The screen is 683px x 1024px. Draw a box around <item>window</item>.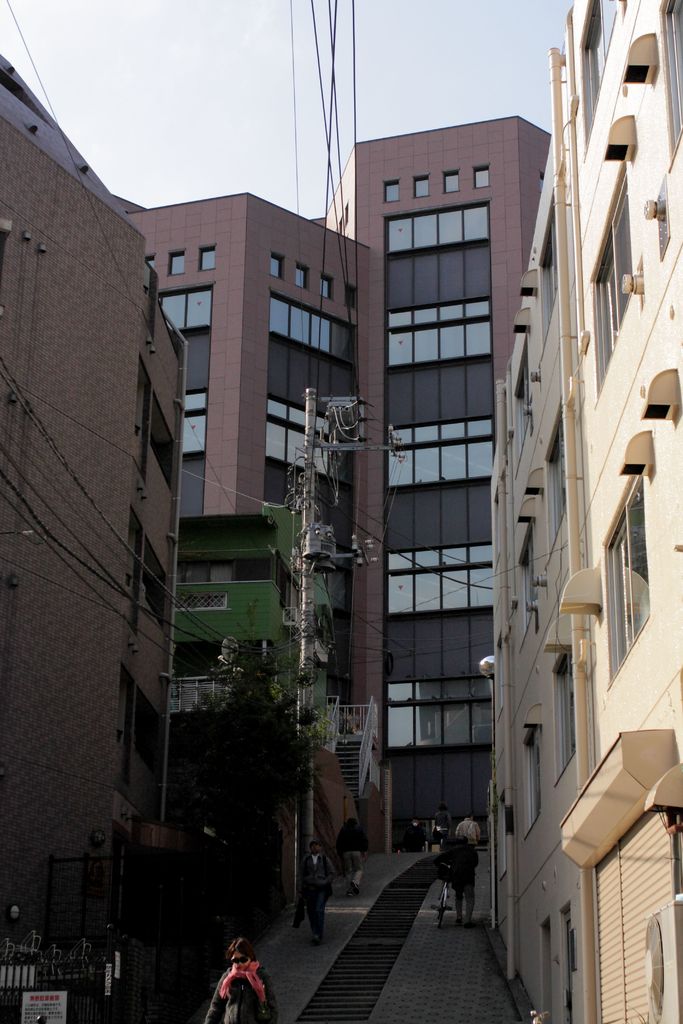
region(438, 169, 461, 194).
